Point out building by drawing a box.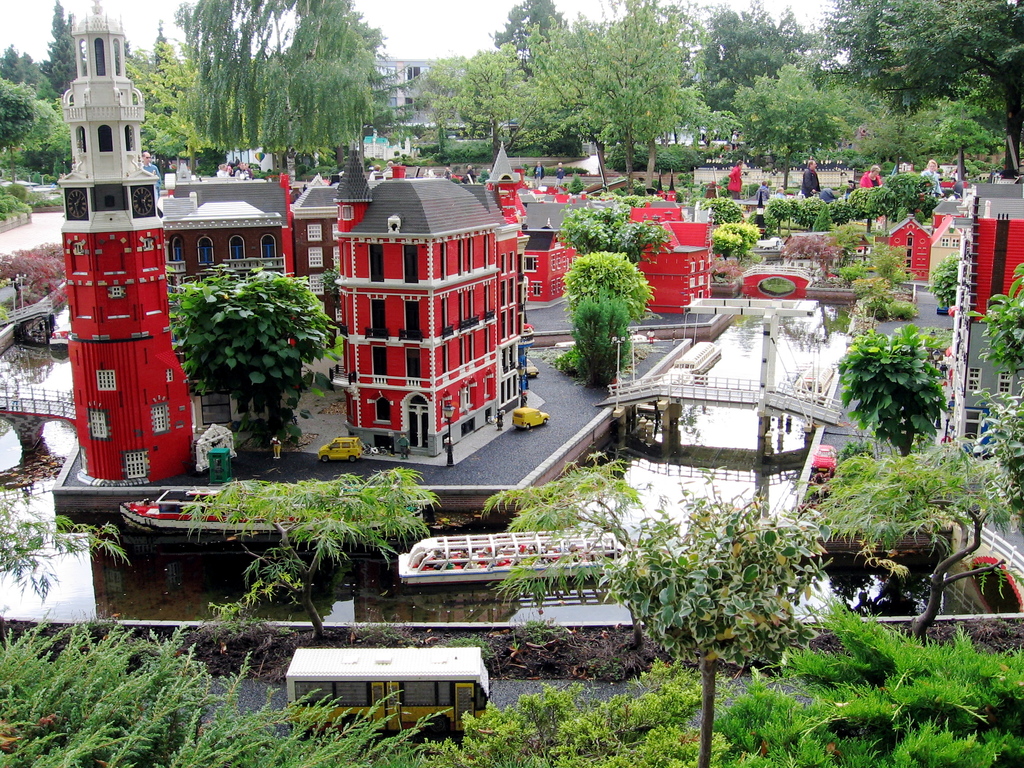
bbox=(52, 0, 170, 483).
